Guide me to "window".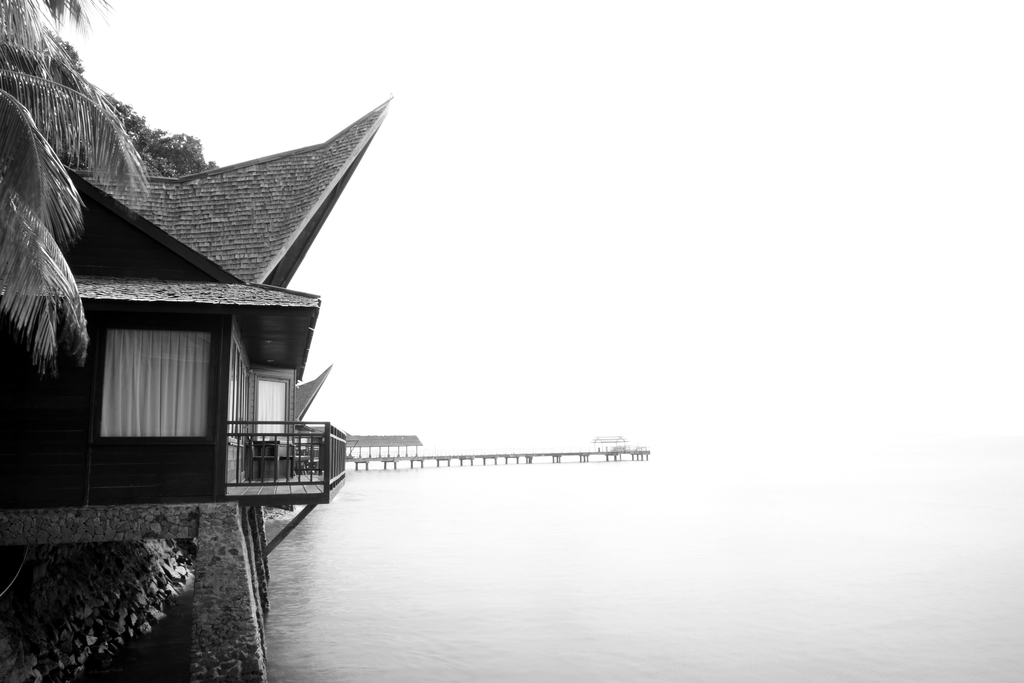
Guidance: 95 331 212 437.
